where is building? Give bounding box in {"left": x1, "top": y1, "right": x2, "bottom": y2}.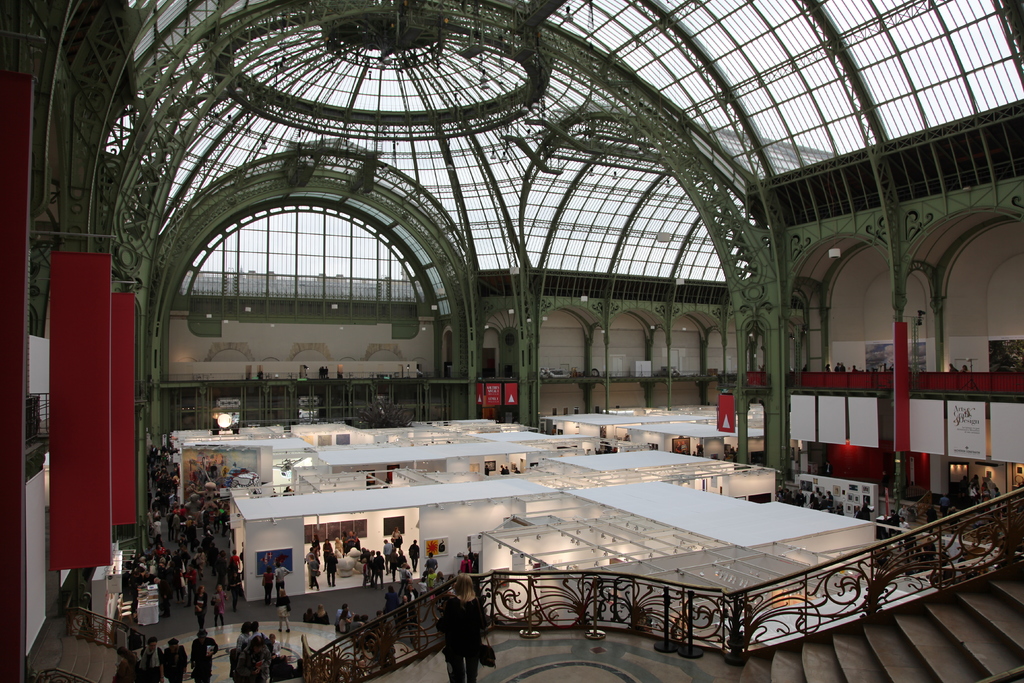
{"left": 2, "top": 0, "right": 1022, "bottom": 682}.
